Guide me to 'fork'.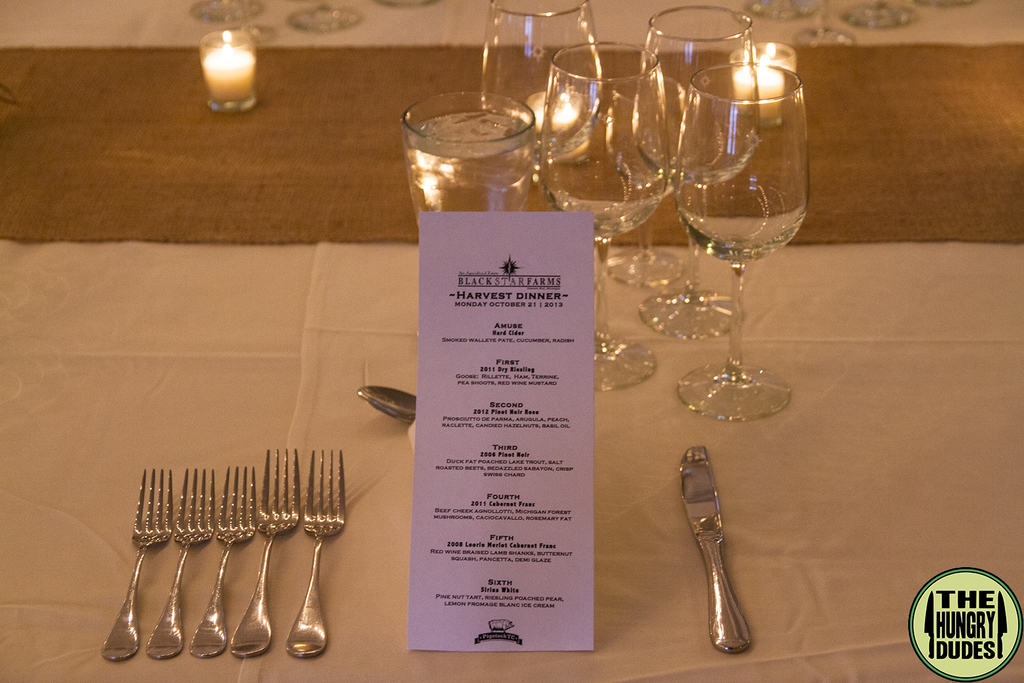
Guidance: box=[102, 467, 173, 663].
